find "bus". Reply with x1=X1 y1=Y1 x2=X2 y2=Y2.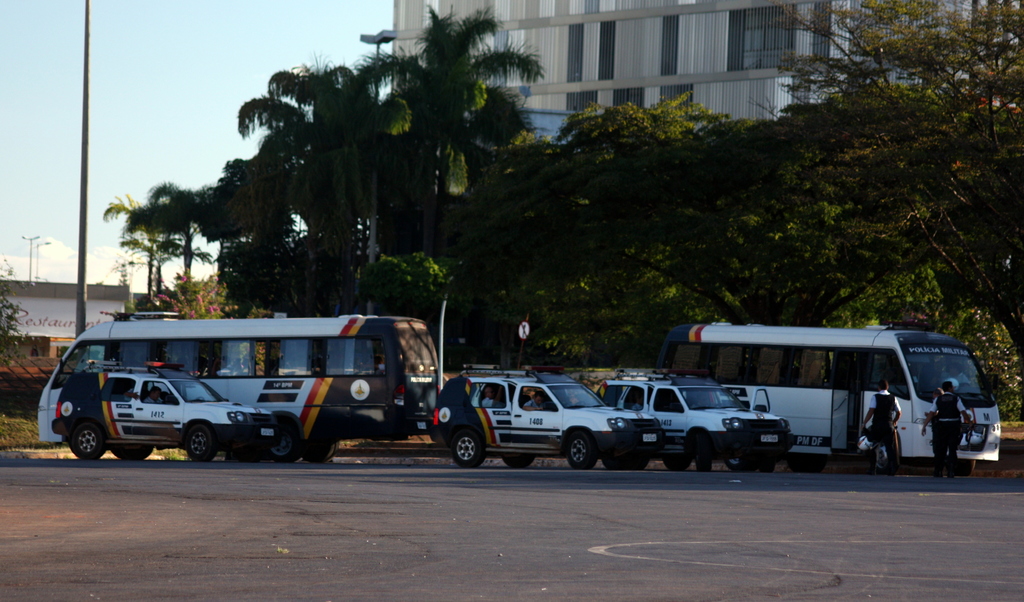
x1=654 y1=326 x2=1001 y2=474.
